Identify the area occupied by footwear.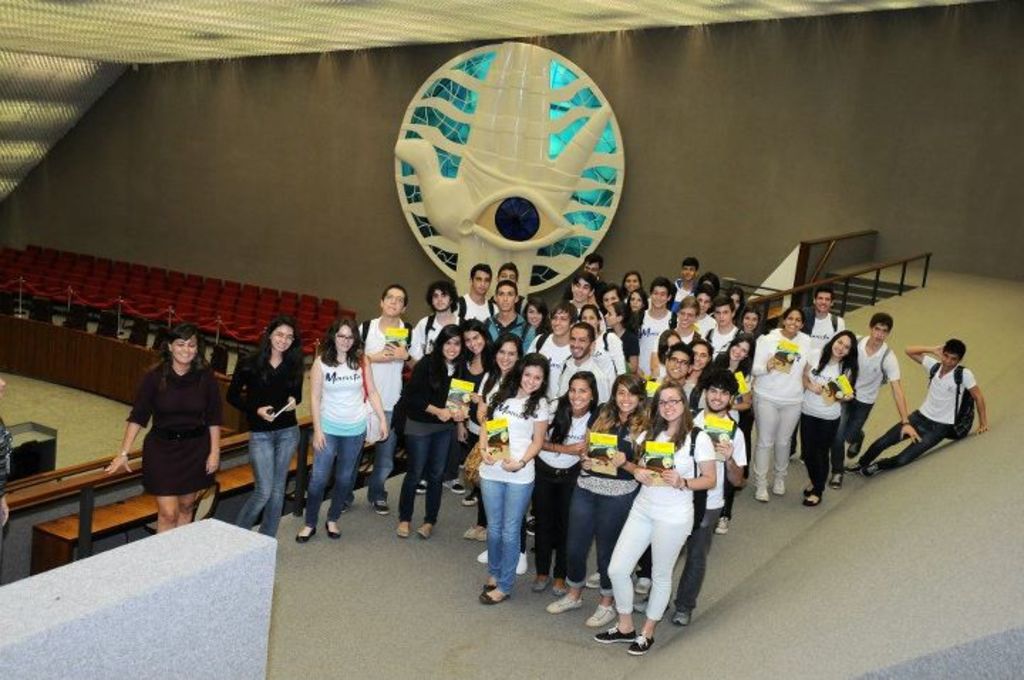
Area: bbox=[294, 525, 314, 542].
